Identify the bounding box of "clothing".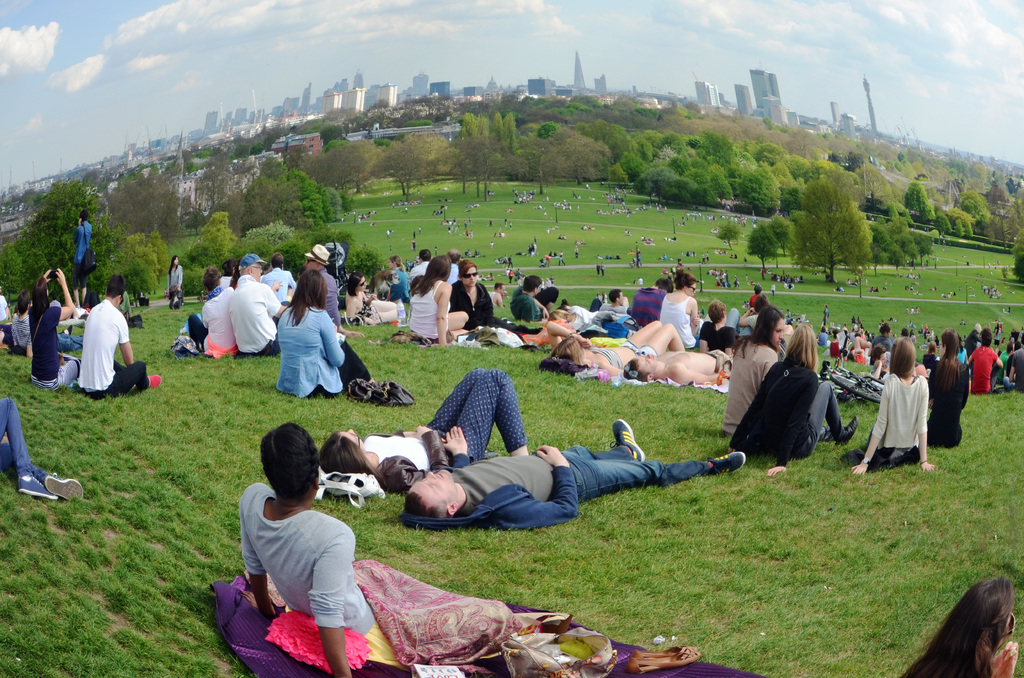
bbox(449, 277, 524, 330).
